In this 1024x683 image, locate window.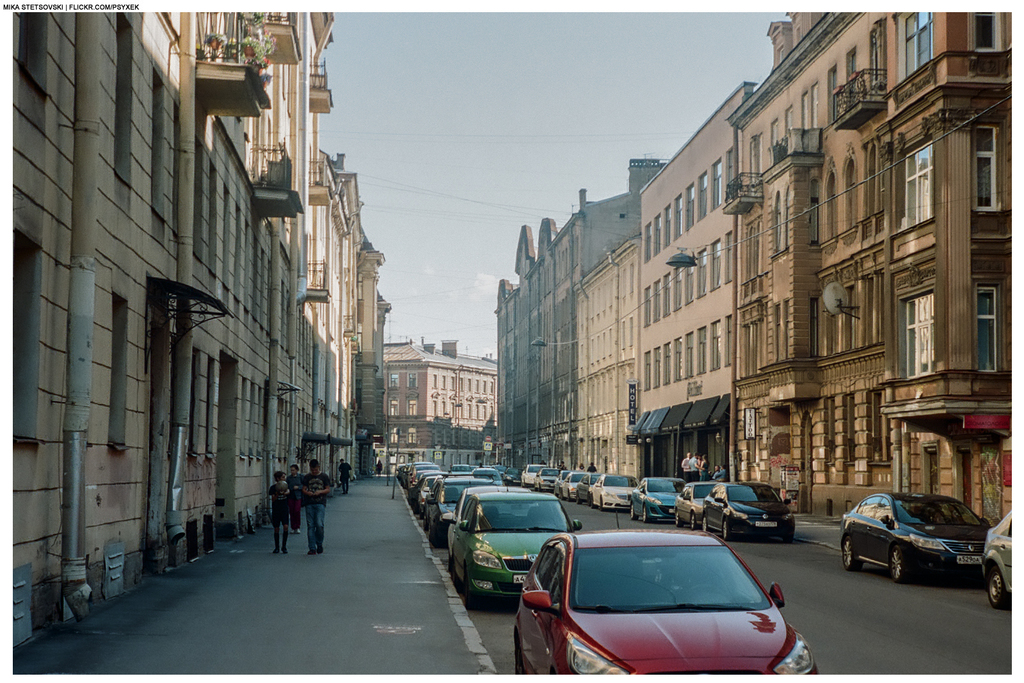
Bounding box: pyautogui.locateOnScreen(905, 12, 934, 76).
